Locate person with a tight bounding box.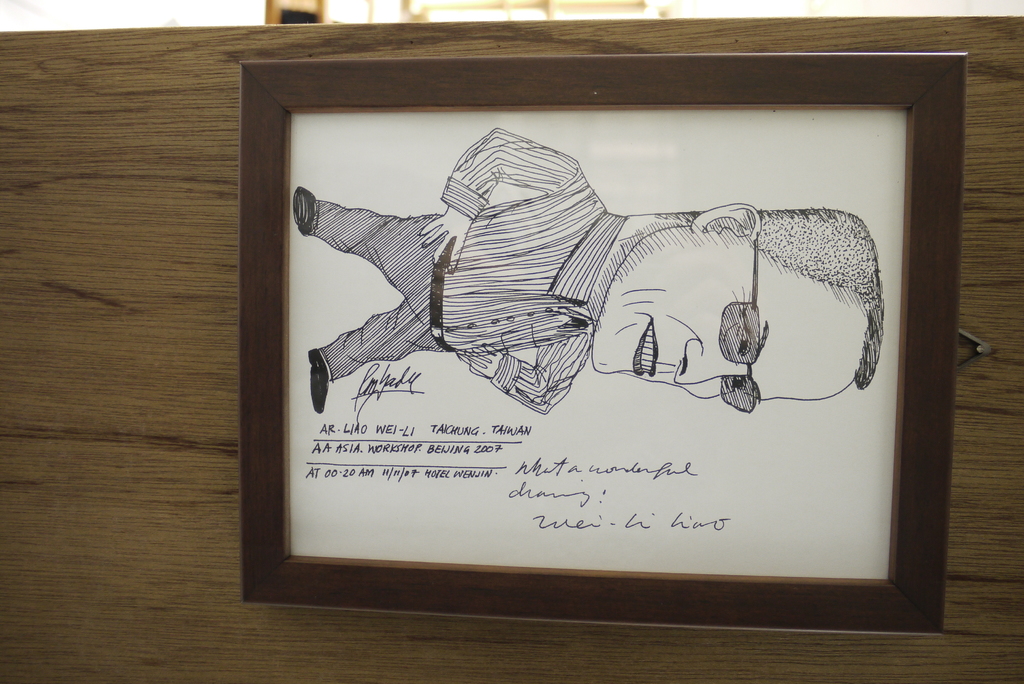
x1=288 y1=128 x2=883 y2=419.
